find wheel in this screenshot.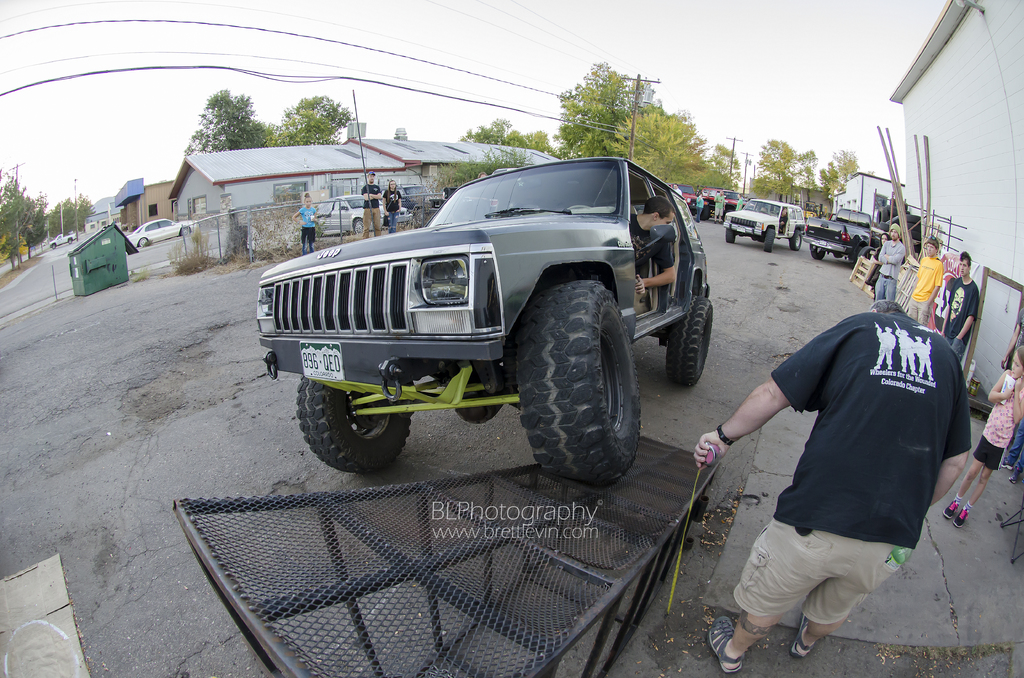
The bounding box for wheel is [left=664, top=297, right=714, bottom=385].
